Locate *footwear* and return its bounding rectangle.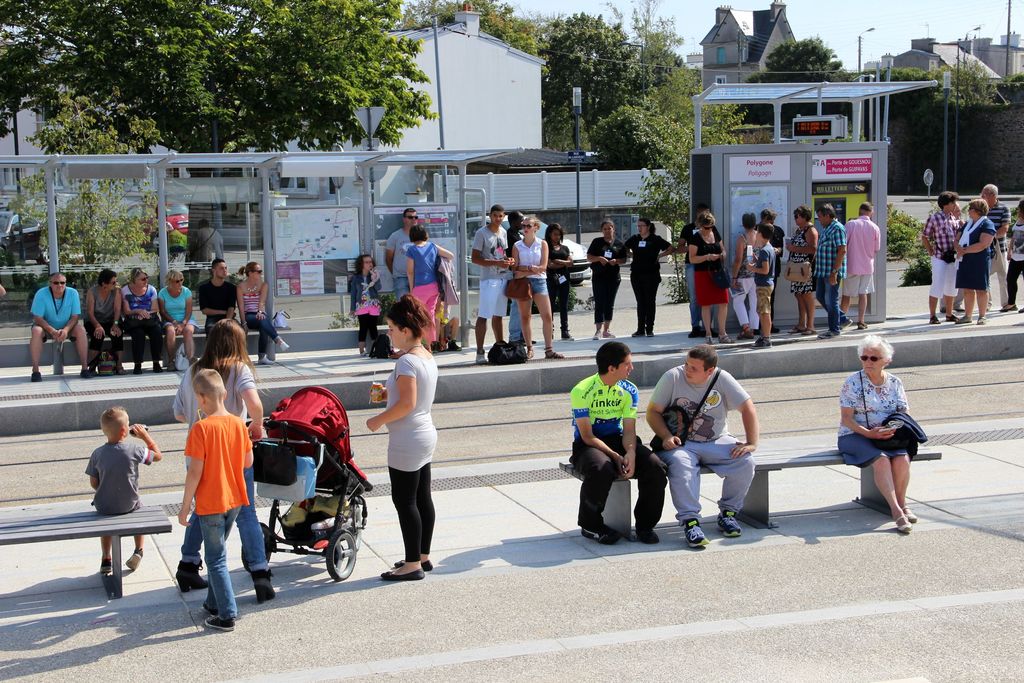
box(81, 368, 94, 378).
